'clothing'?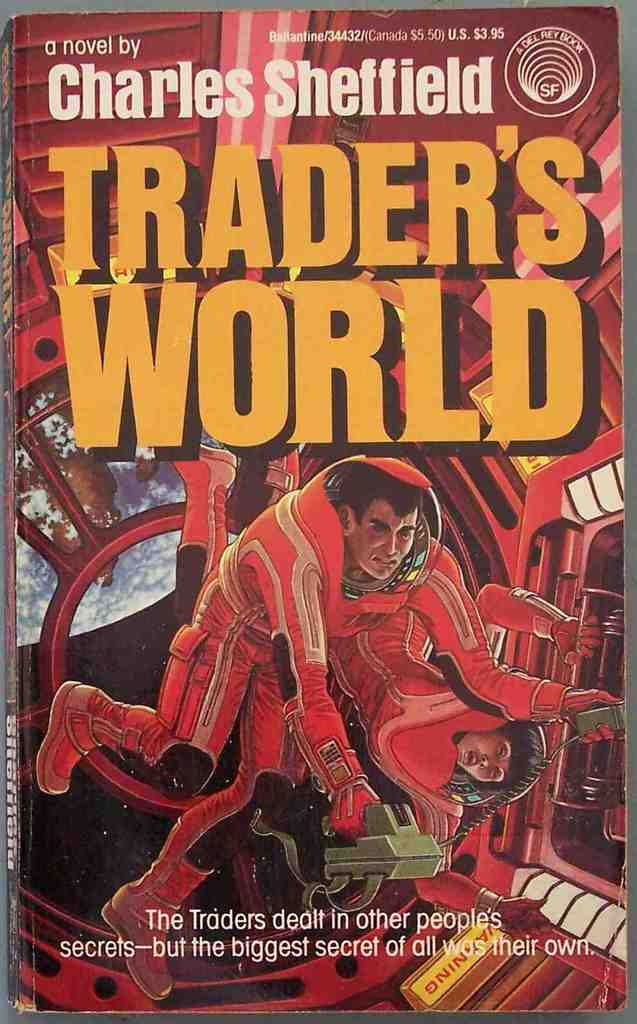
BBox(325, 578, 568, 843)
